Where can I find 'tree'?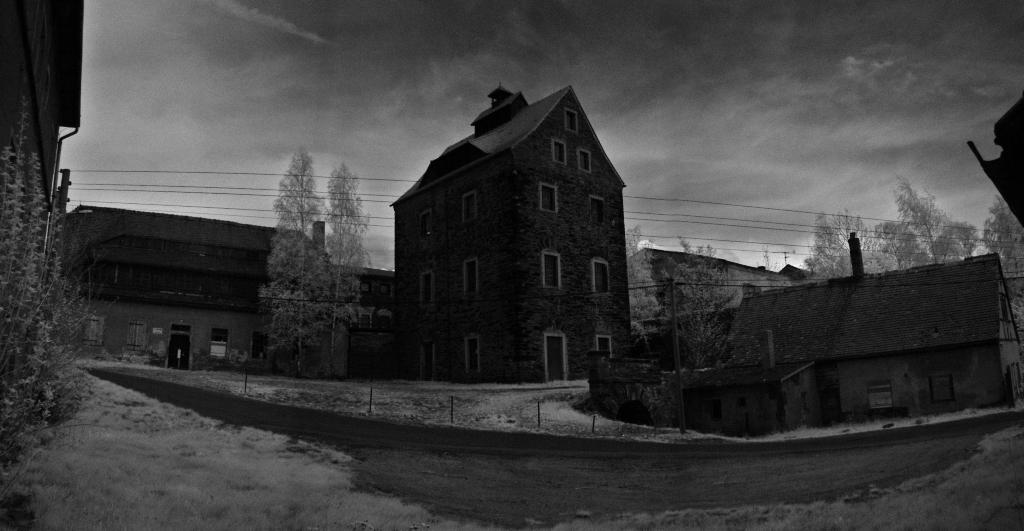
You can find it at (left=808, top=213, right=909, bottom=291).
